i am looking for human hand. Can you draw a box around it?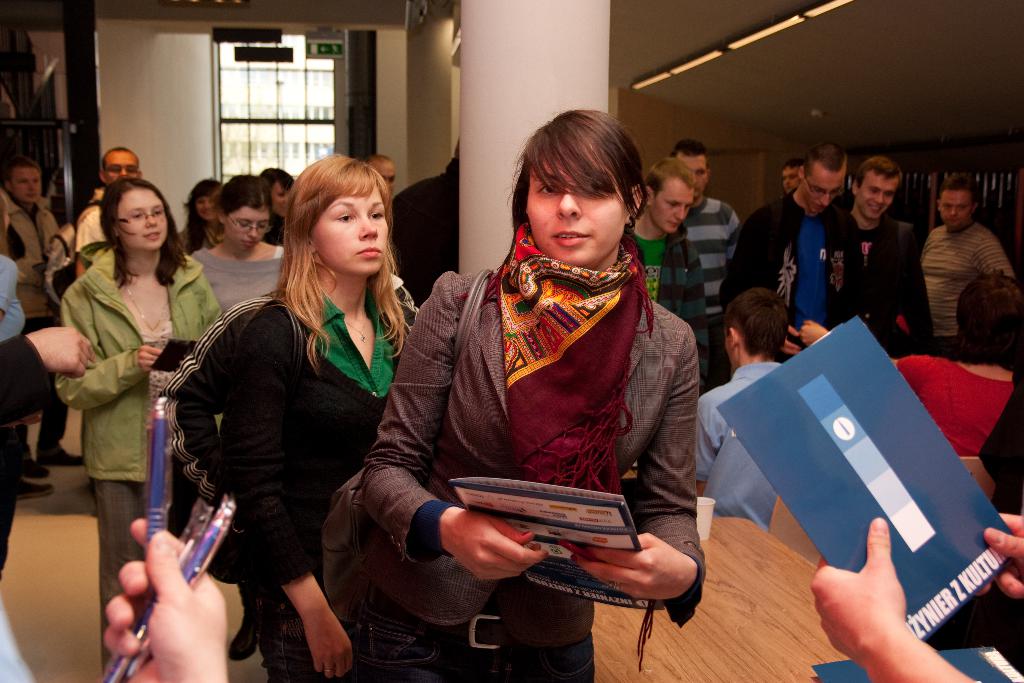
Sure, the bounding box is <bbox>100, 516, 228, 682</bbox>.
